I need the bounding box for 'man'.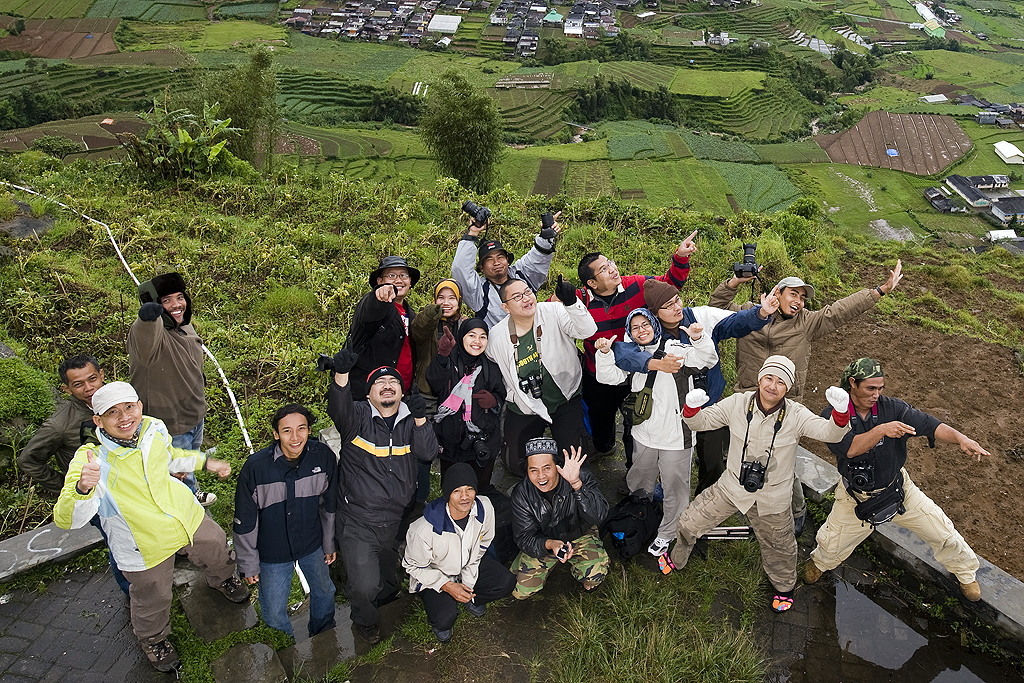
Here it is: select_region(701, 359, 843, 602).
